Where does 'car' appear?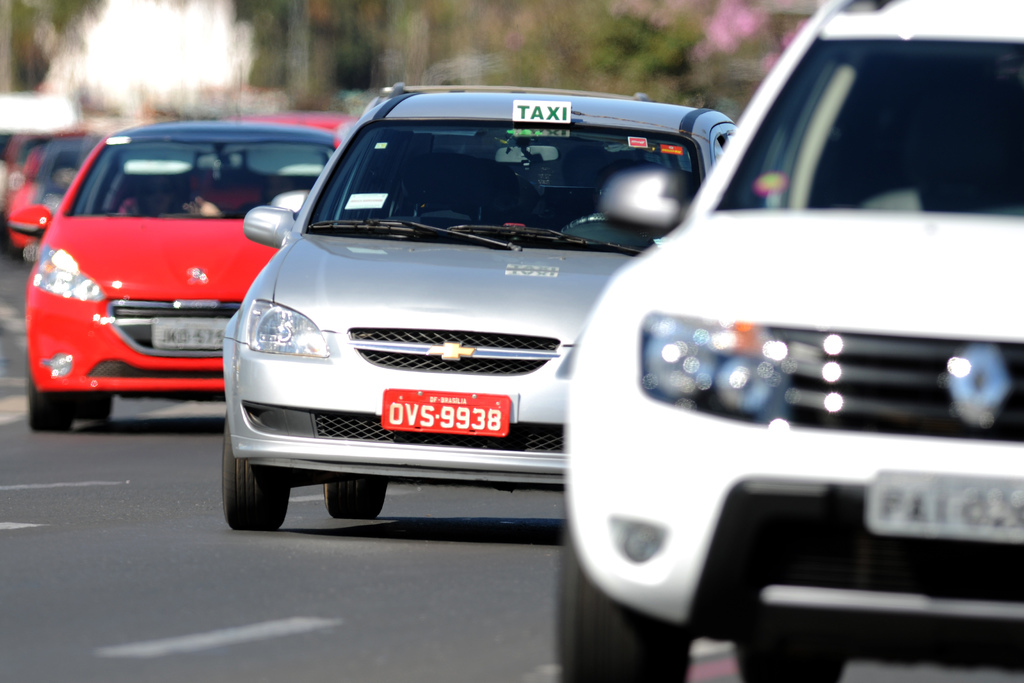
Appears at (557, 0, 1023, 682).
